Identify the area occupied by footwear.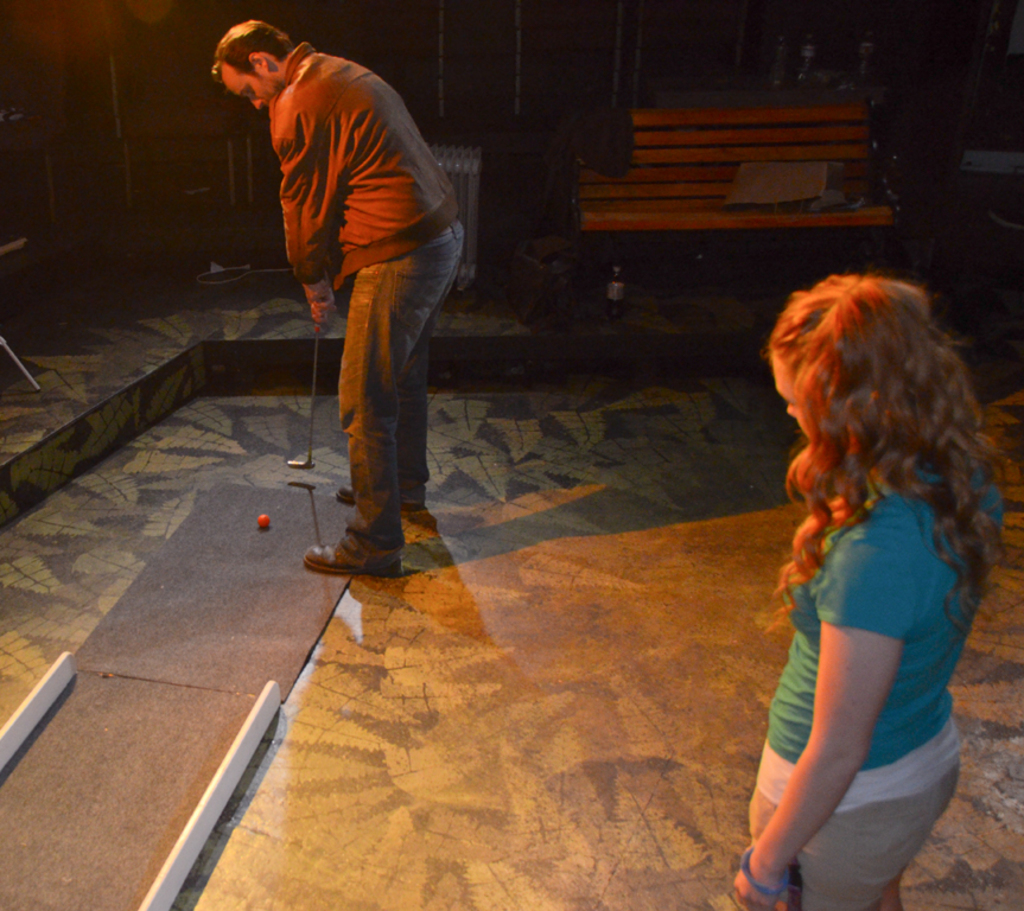
Area: <box>333,484,424,507</box>.
